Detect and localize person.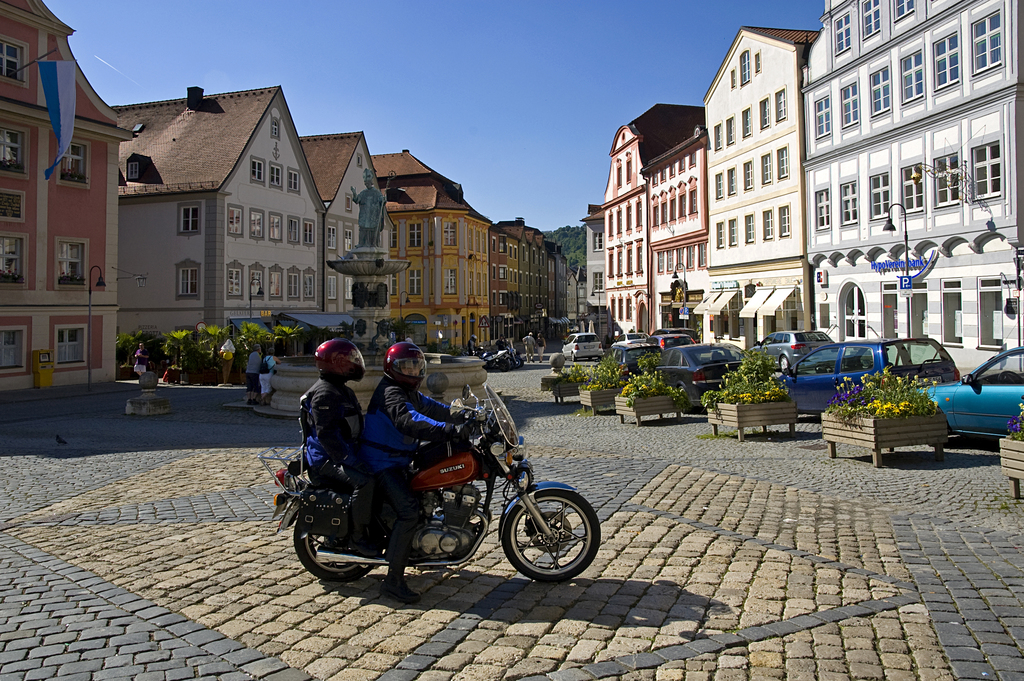
Localized at {"x1": 522, "y1": 330, "x2": 536, "y2": 364}.
